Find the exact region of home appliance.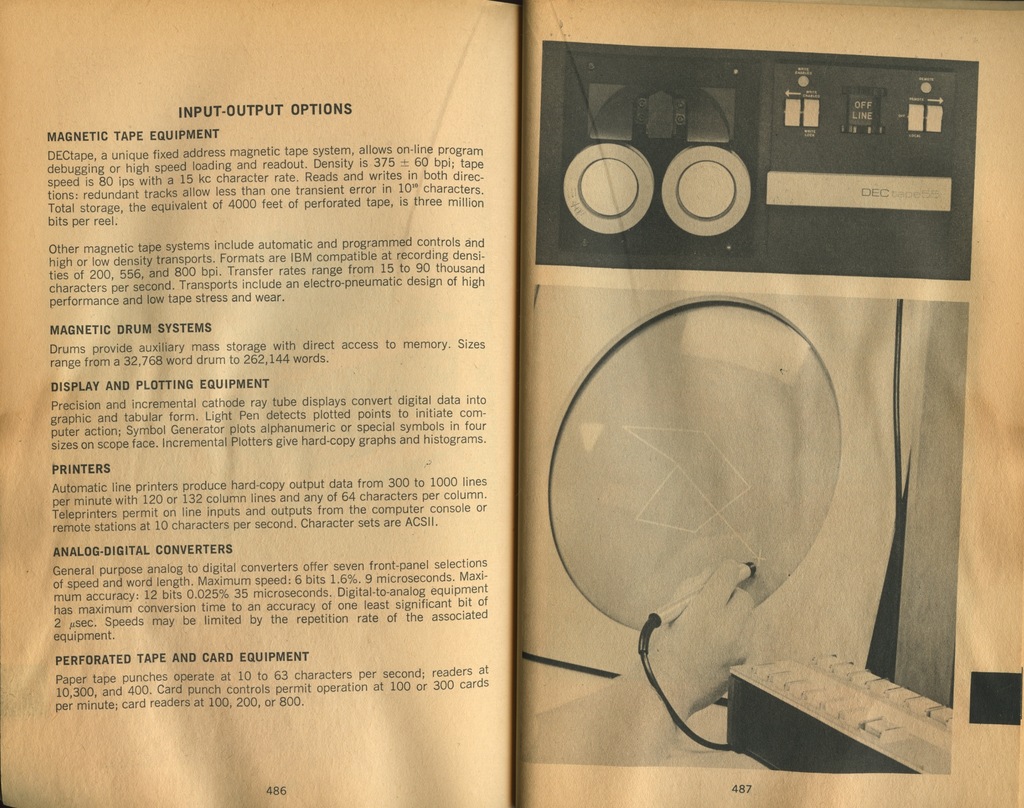
Exact region: left=537, top=39, right=977, bottom=279.
